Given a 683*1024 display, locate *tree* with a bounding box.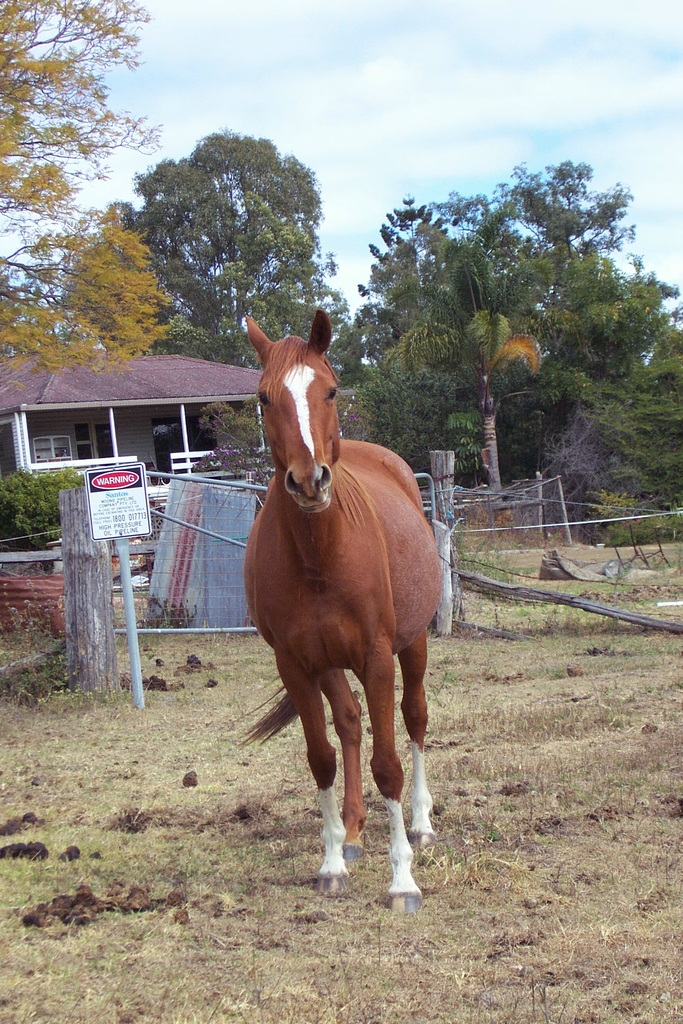
Located: crop(383, 242, 565, 502).
